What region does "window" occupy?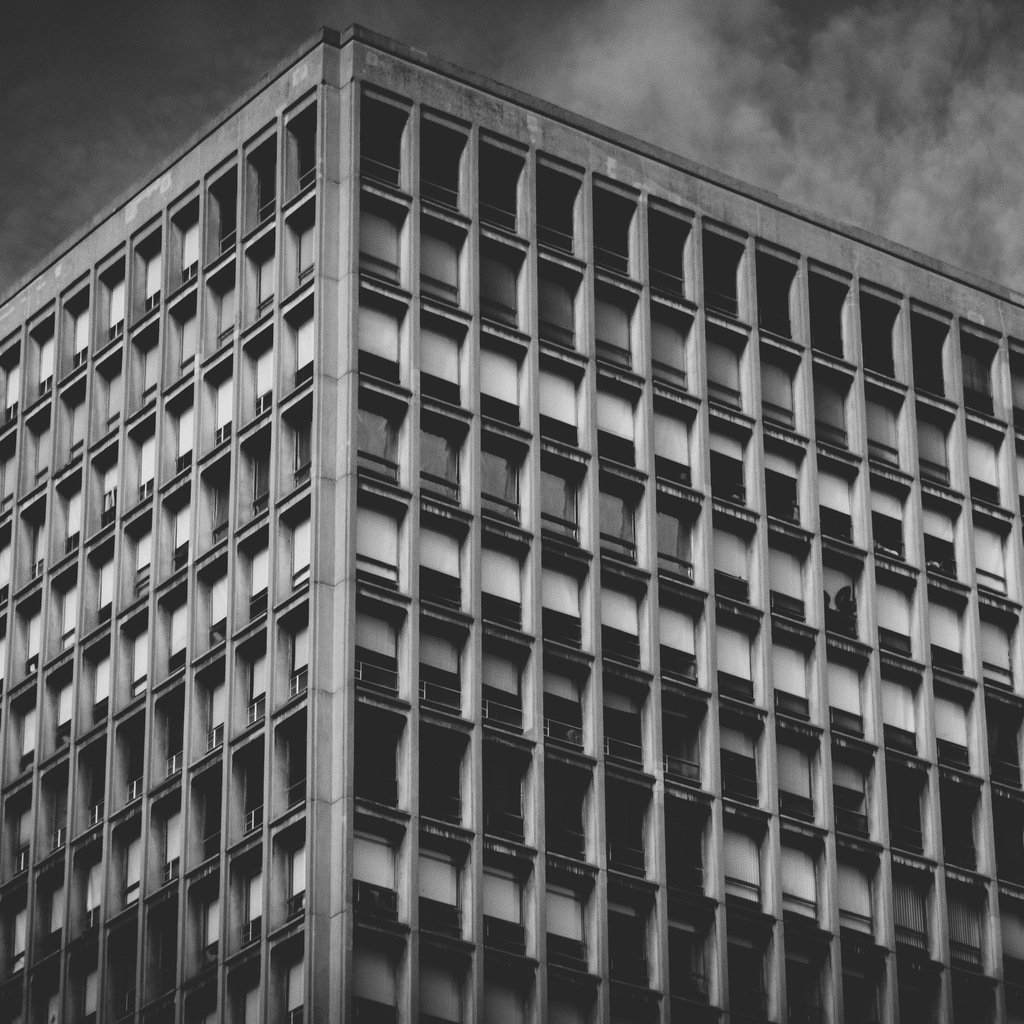
pyautogui.locateOnScreen(717, 693, 772, 816).
